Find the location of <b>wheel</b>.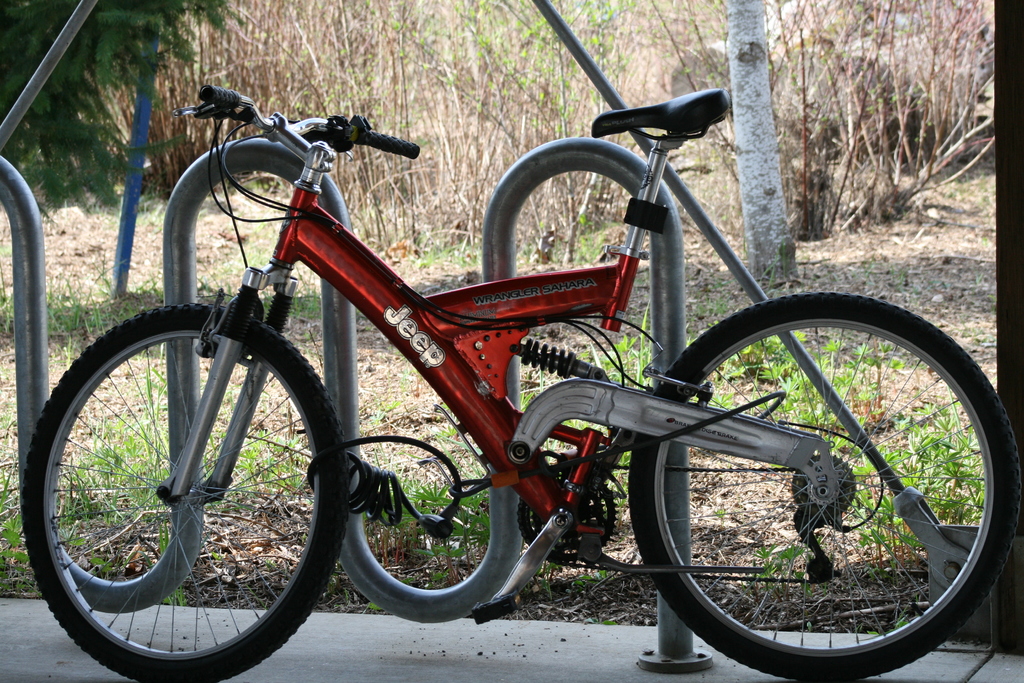
Location: box(39, 300, 332, 676).
